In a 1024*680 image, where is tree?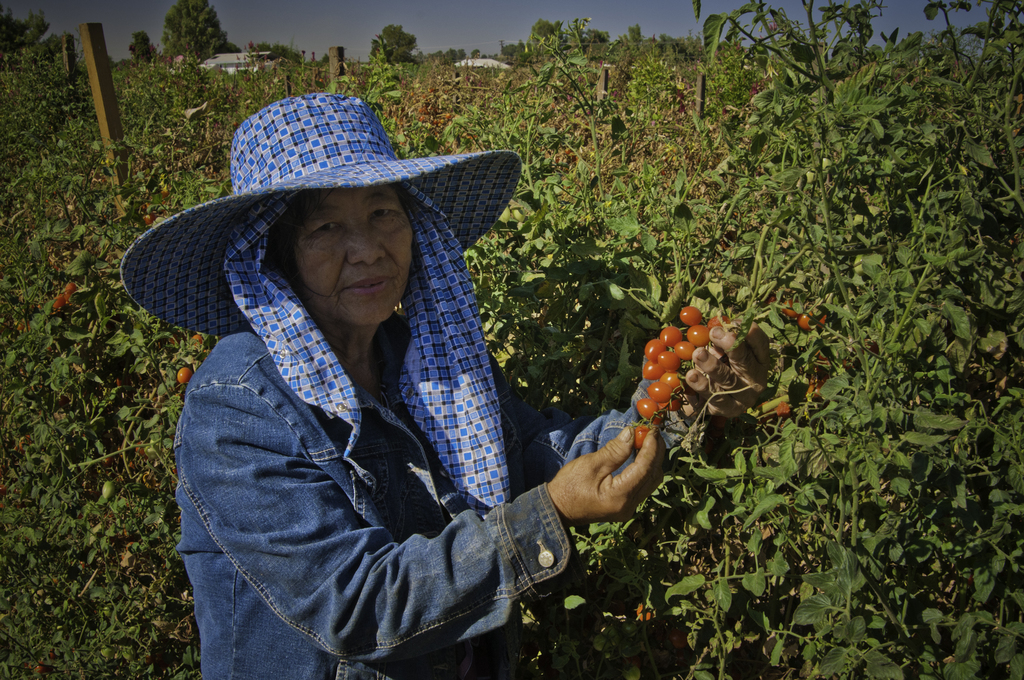
l=370, t=20, r=417, b=72.
